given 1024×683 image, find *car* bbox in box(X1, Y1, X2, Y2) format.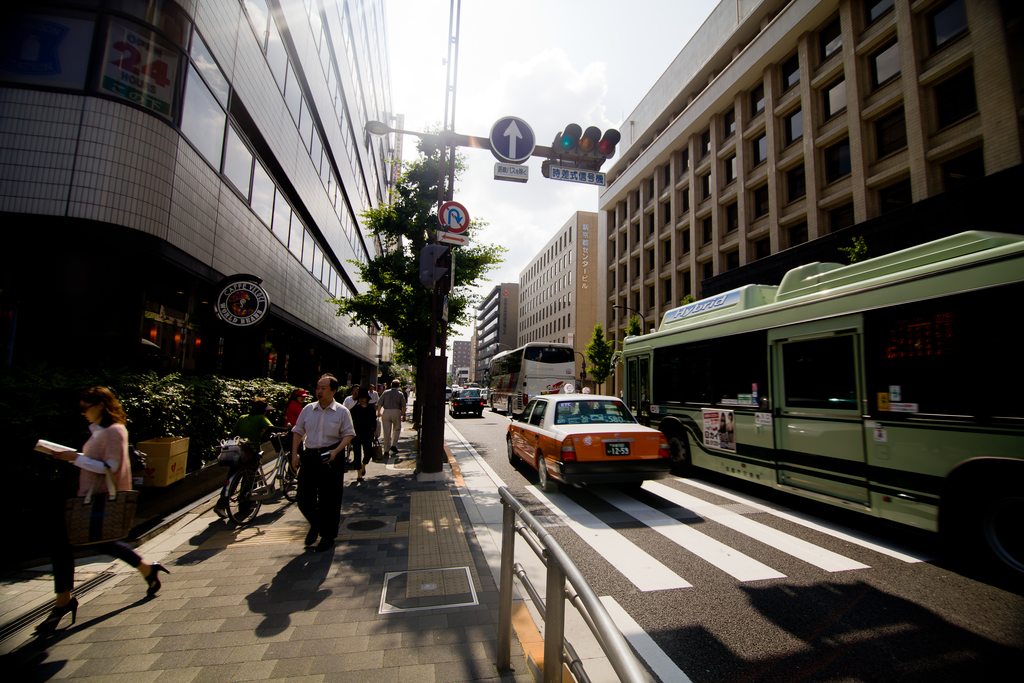
box(480, 390, 487, 402).
